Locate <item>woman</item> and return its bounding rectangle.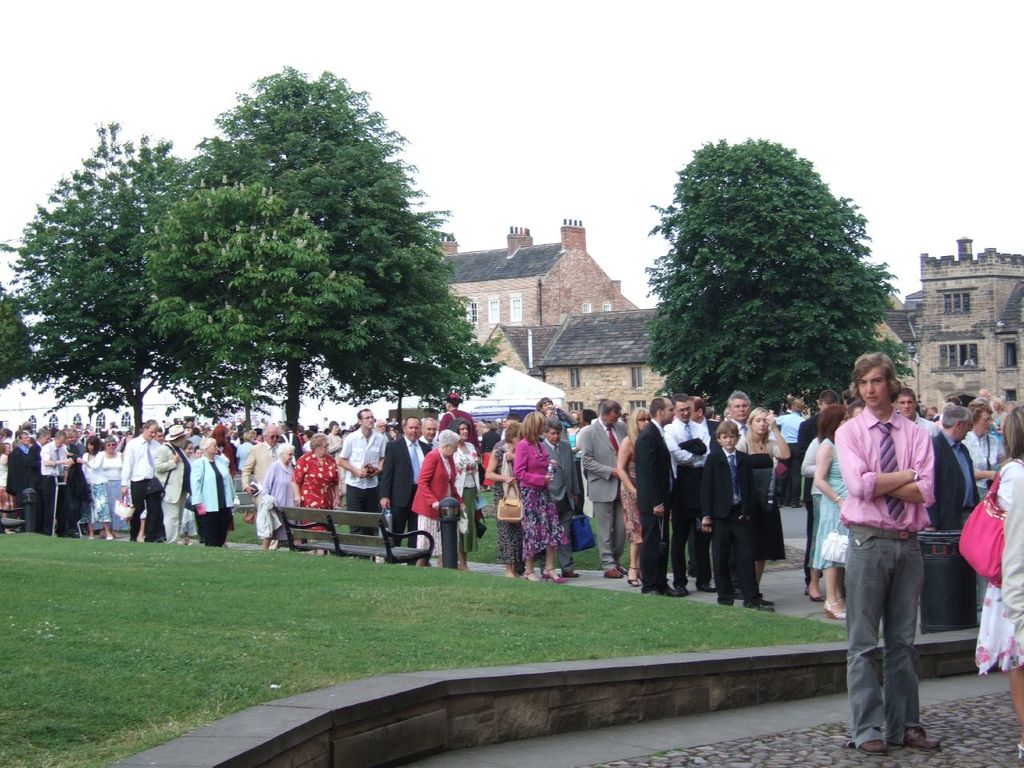
bbox(402, 426, 462, 562).
